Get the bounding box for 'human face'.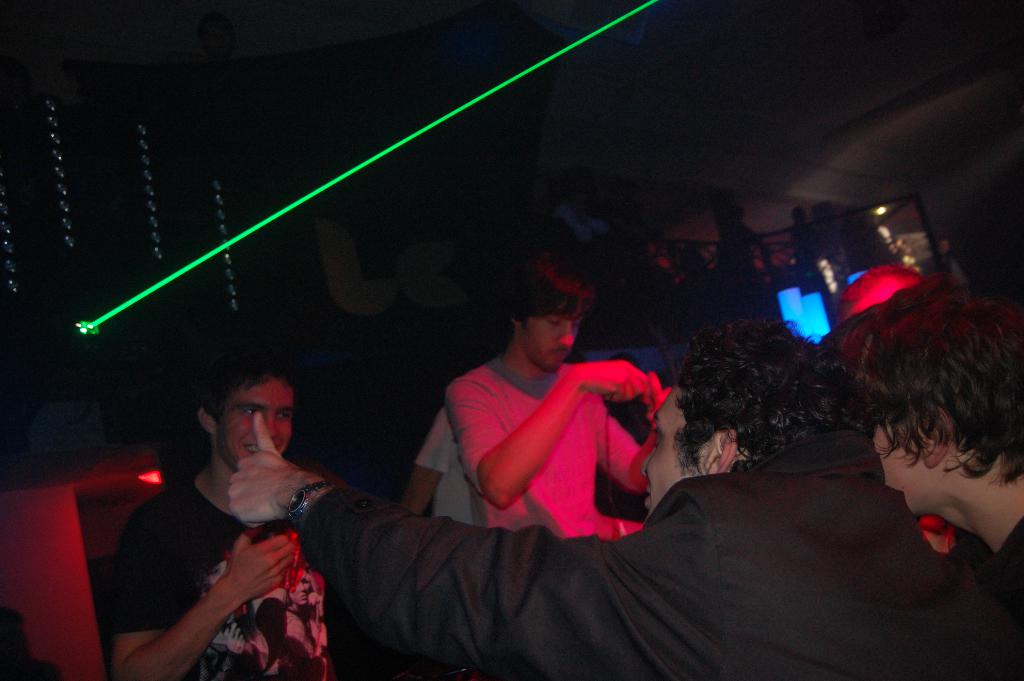
crop(527, 318, 582, 375).
